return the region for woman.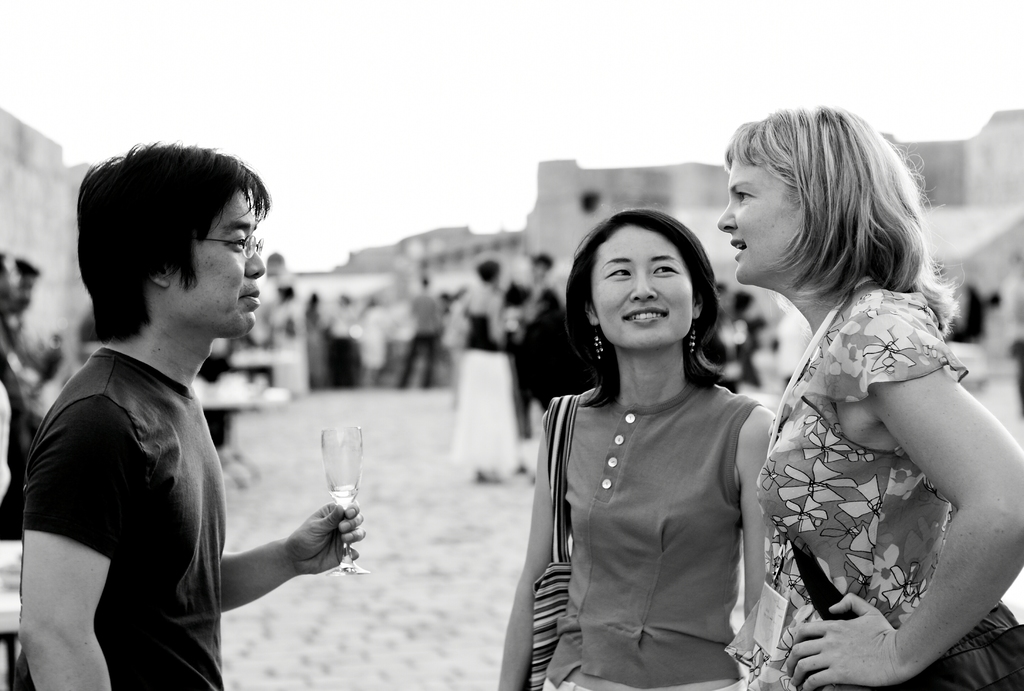
<box>500,187,781,688</box>.
